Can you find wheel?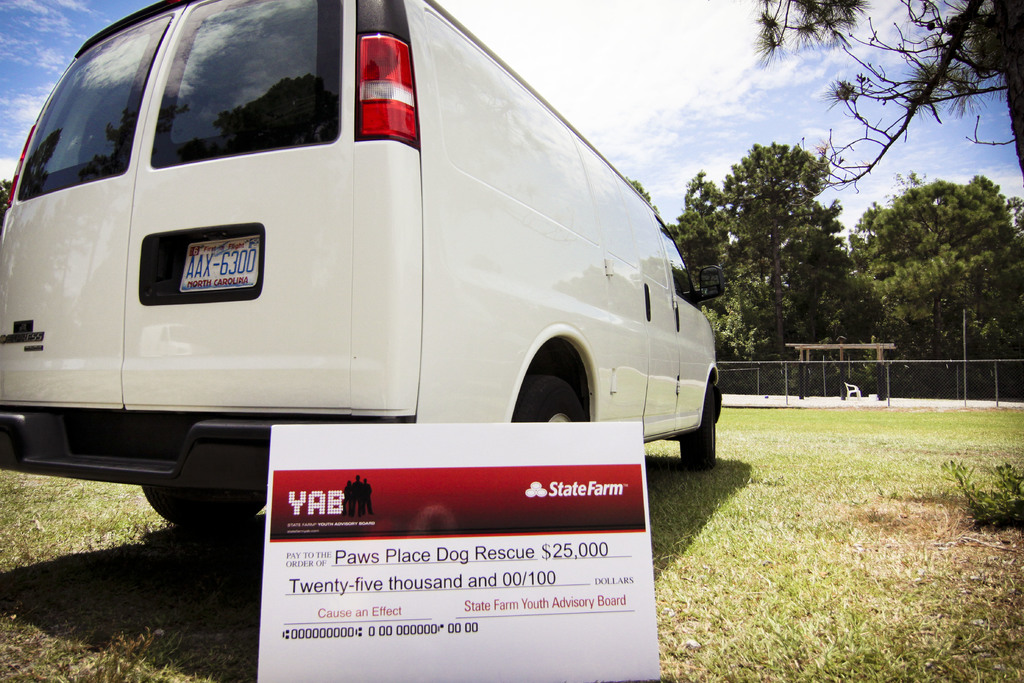
Yes, bounding box: [684,379,719,465].
